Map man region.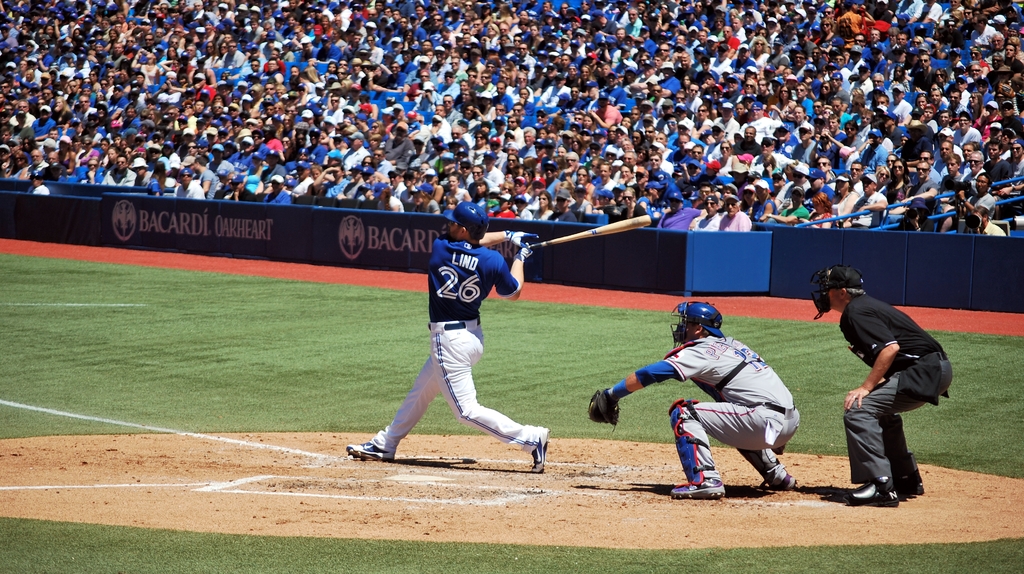
Mapped to bbox=[968, 17, 998, 51].
